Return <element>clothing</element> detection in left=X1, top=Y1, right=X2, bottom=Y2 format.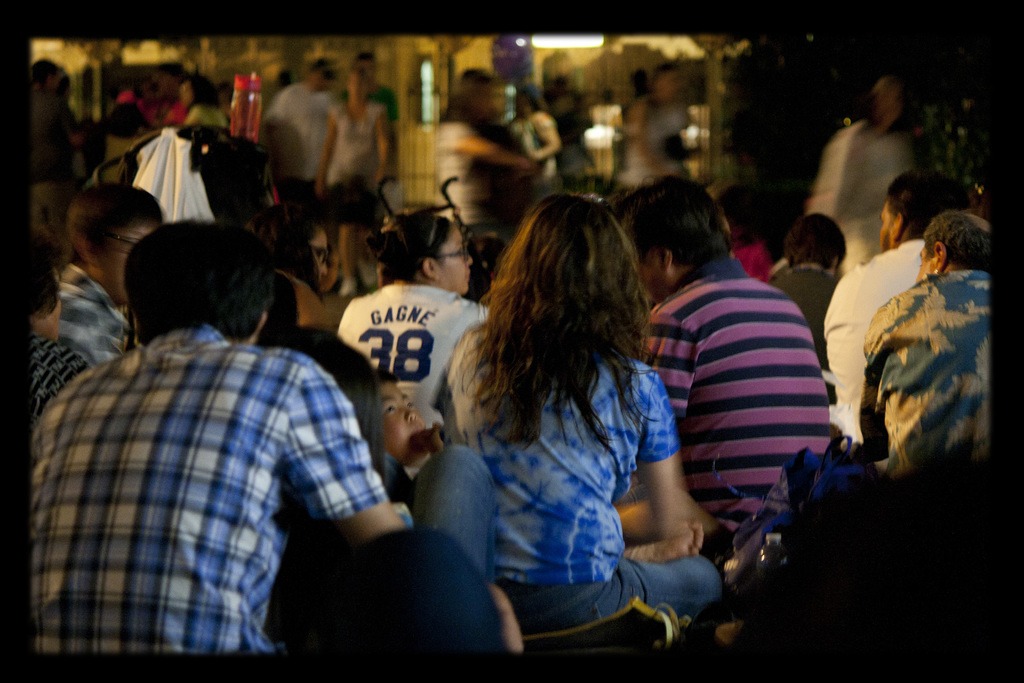
left=431, top=316, right=723, bottom=642.
